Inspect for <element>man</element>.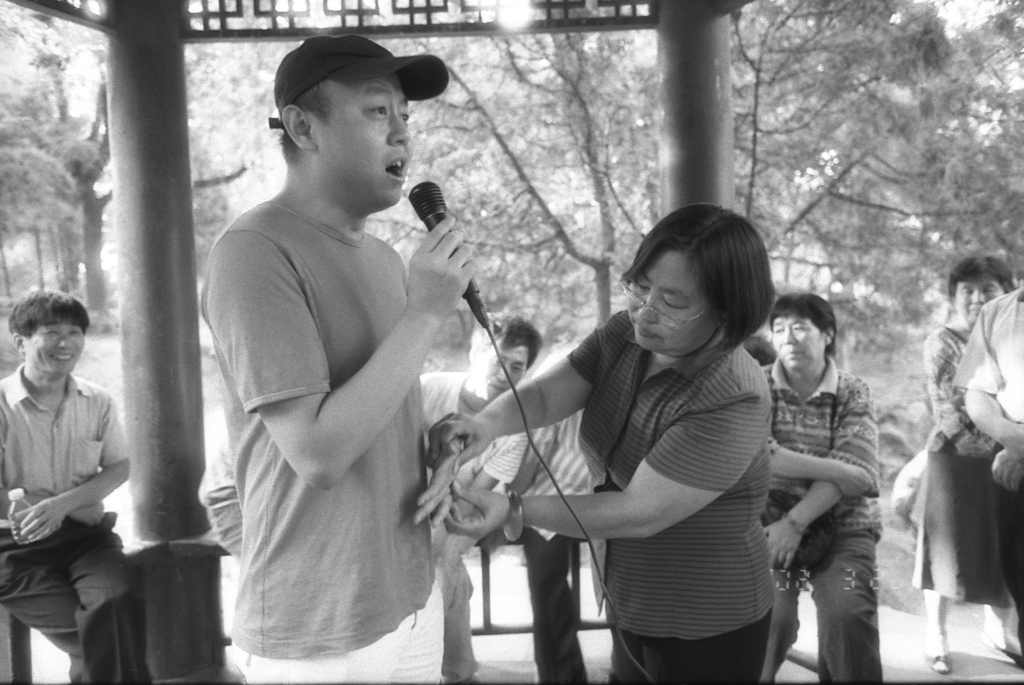
Inspection: <bbox>0, 282, 152, 684</bbox>.
